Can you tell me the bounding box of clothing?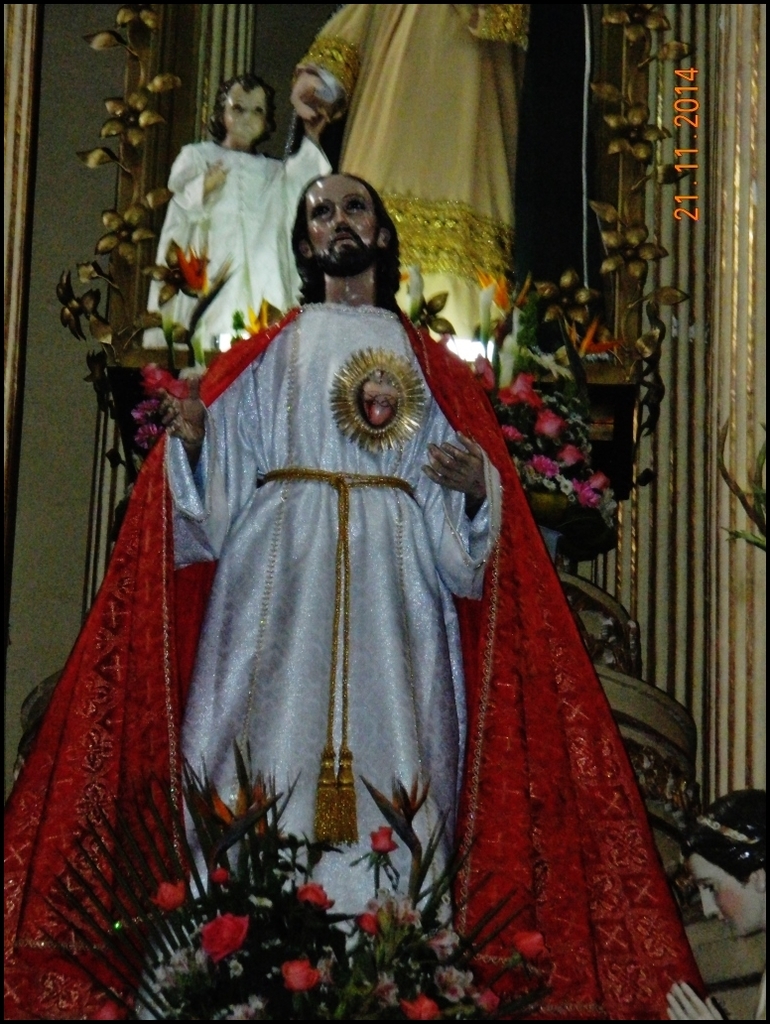
BBox(147, 238, 509, 923).
